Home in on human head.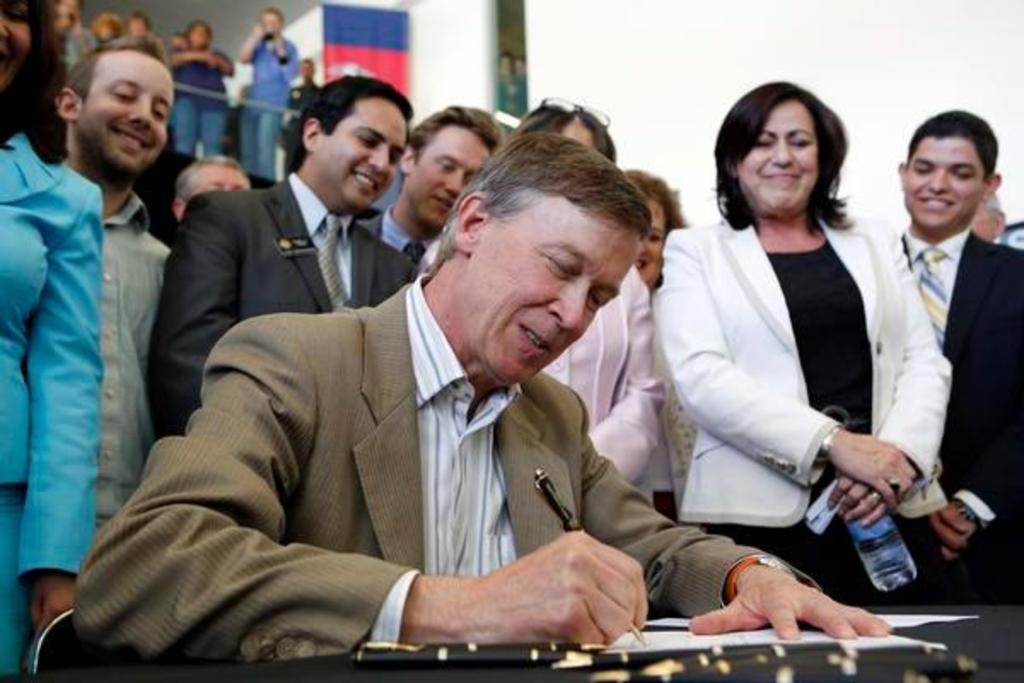
Homed in at (621, 167, 688, 290).
